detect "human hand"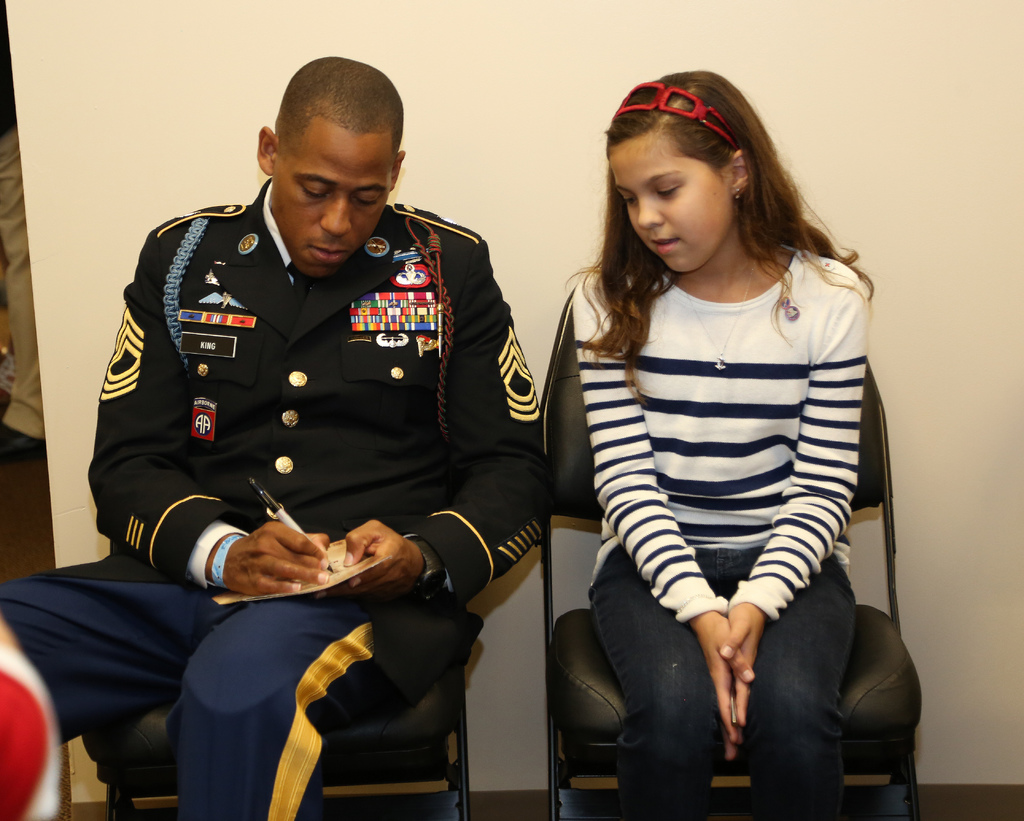
box(716, 599, 767, 744)
